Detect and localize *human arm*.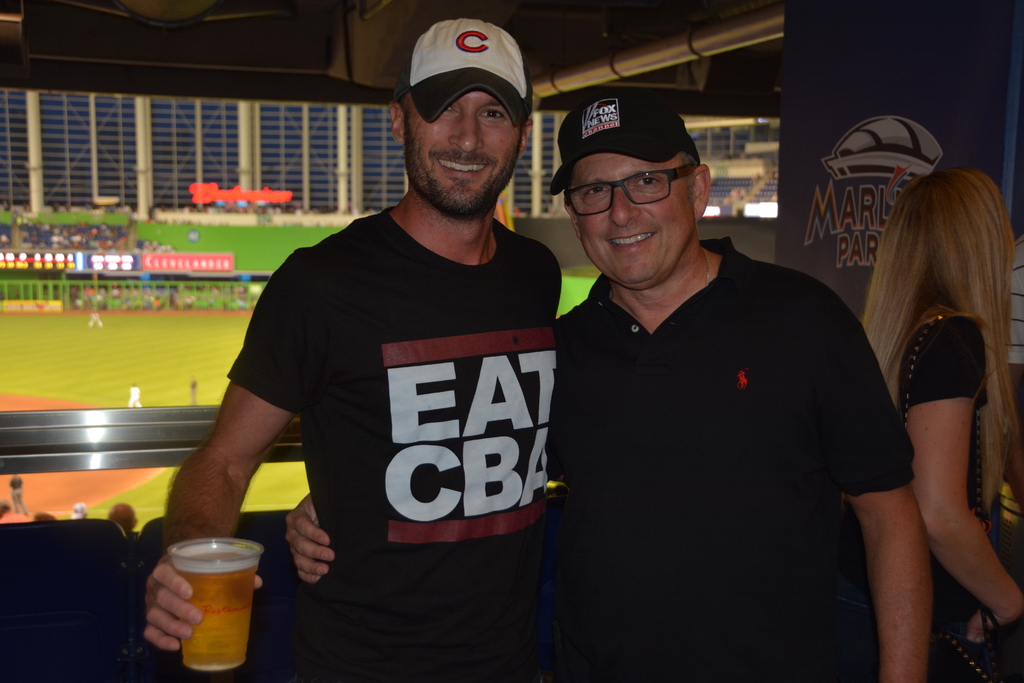
Localized at (282,502,344,584).
